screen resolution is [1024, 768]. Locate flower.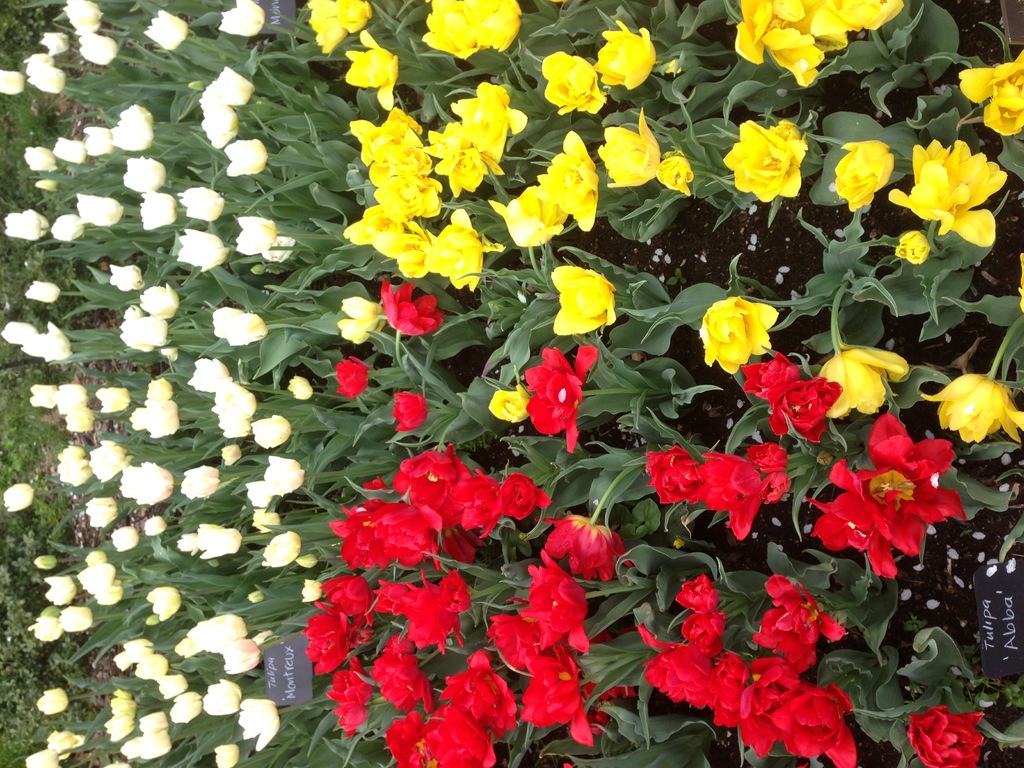
{"left": 94, "top": 384, "right": 131, "bottom": 417}.
